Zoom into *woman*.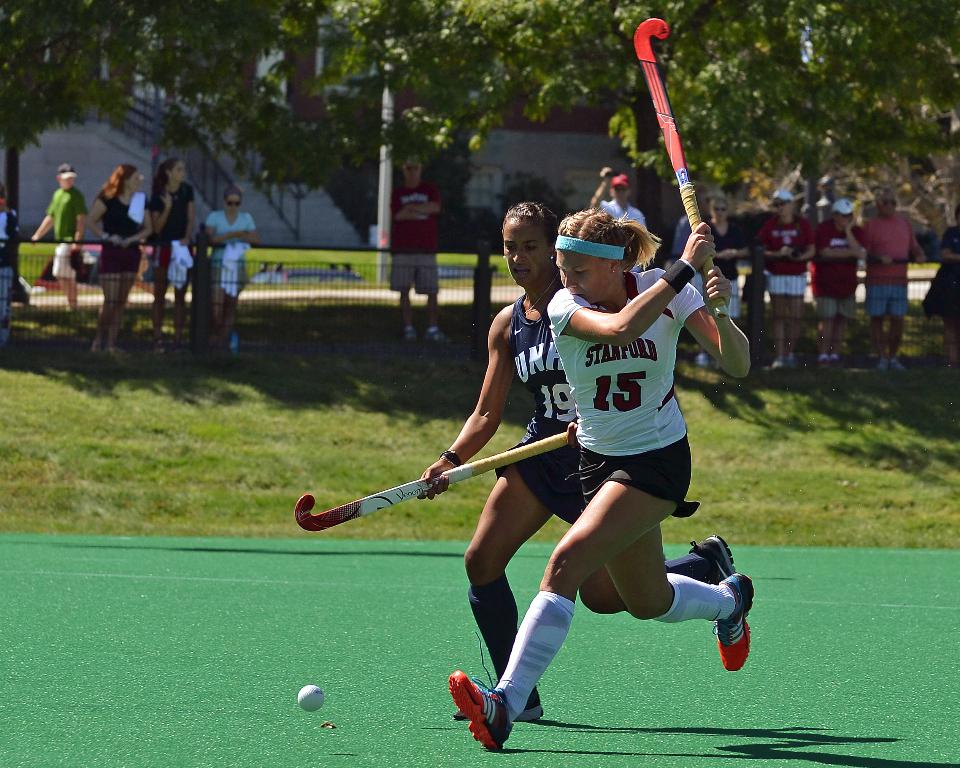
Zoom target: detection(149, 161, 195, 320).
